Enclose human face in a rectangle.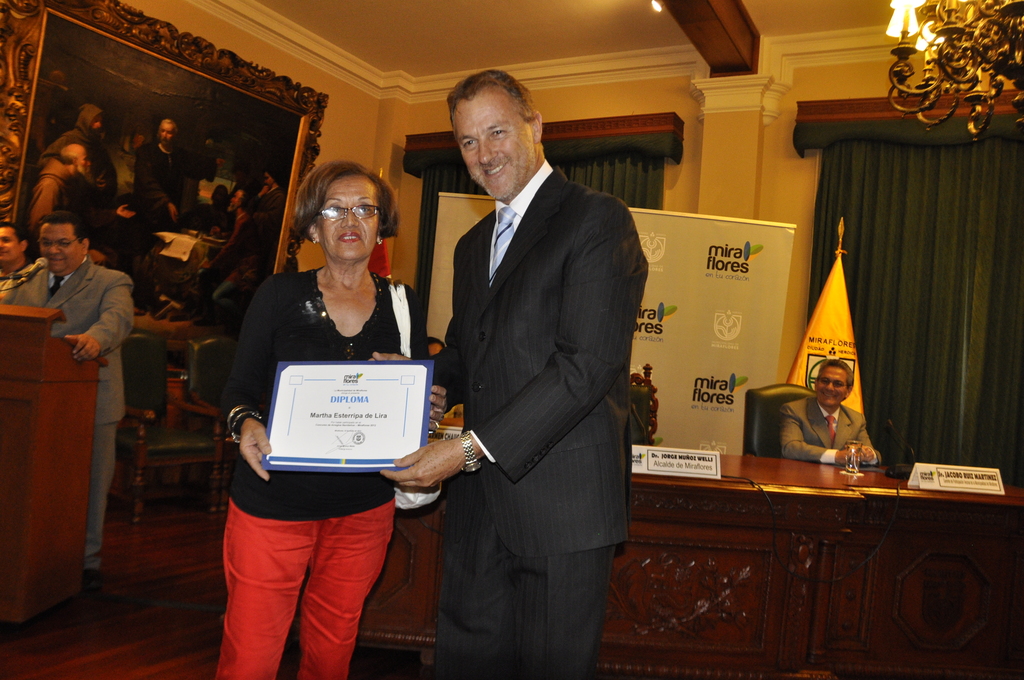
bbox=[814, 366, 844, 406].
